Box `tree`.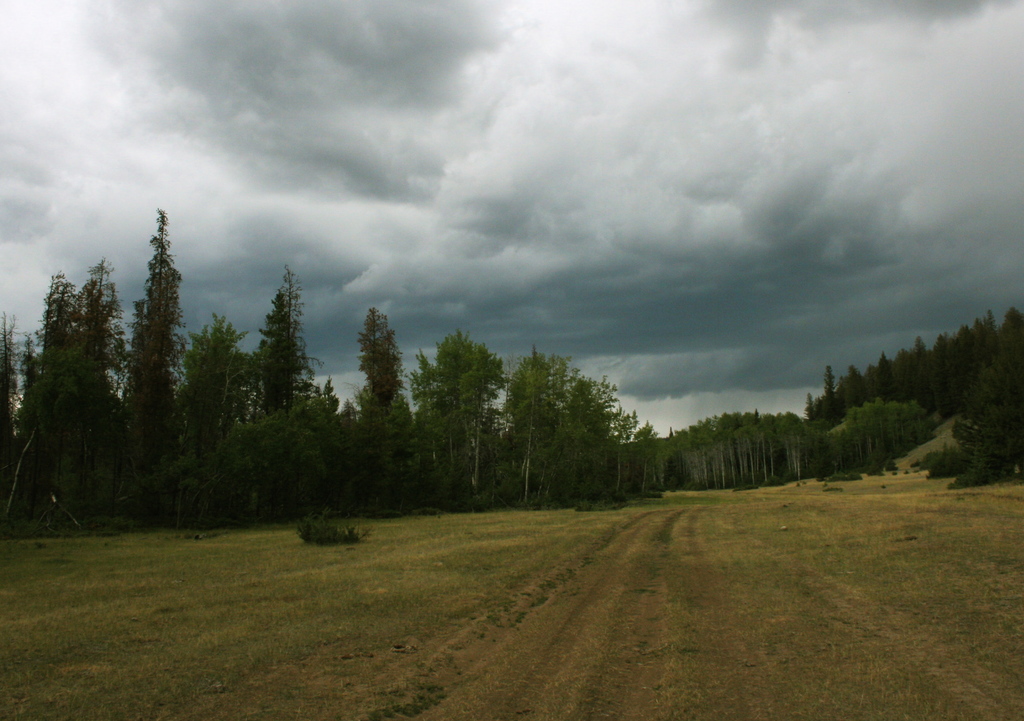
349,307,403,408.
